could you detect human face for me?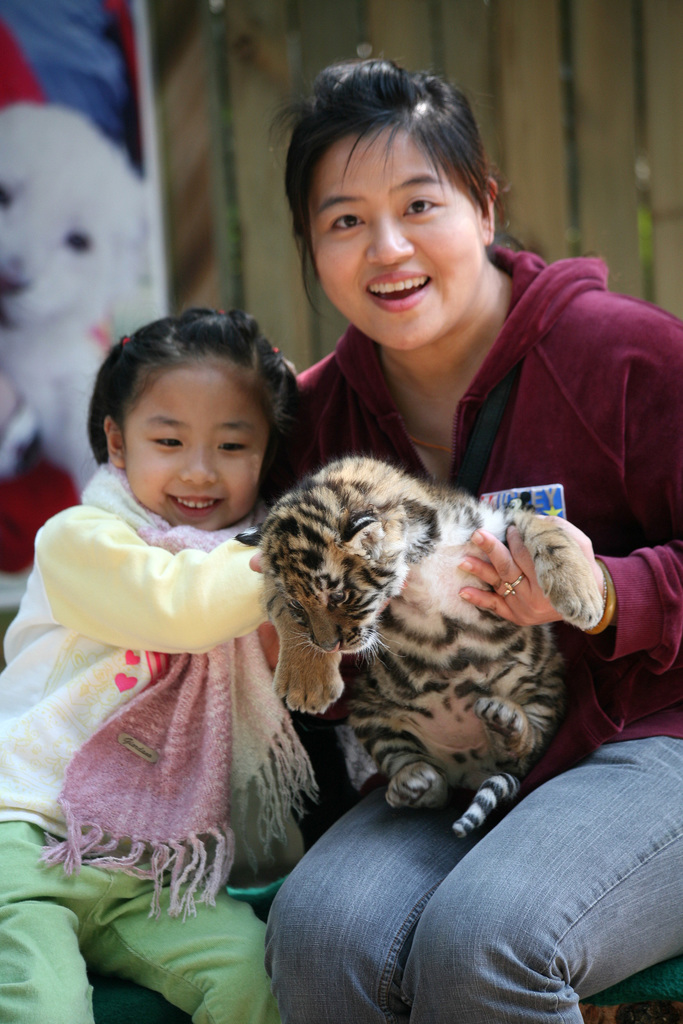
Detection result: [x1=126, y1=371, x2=271, y2=532].
